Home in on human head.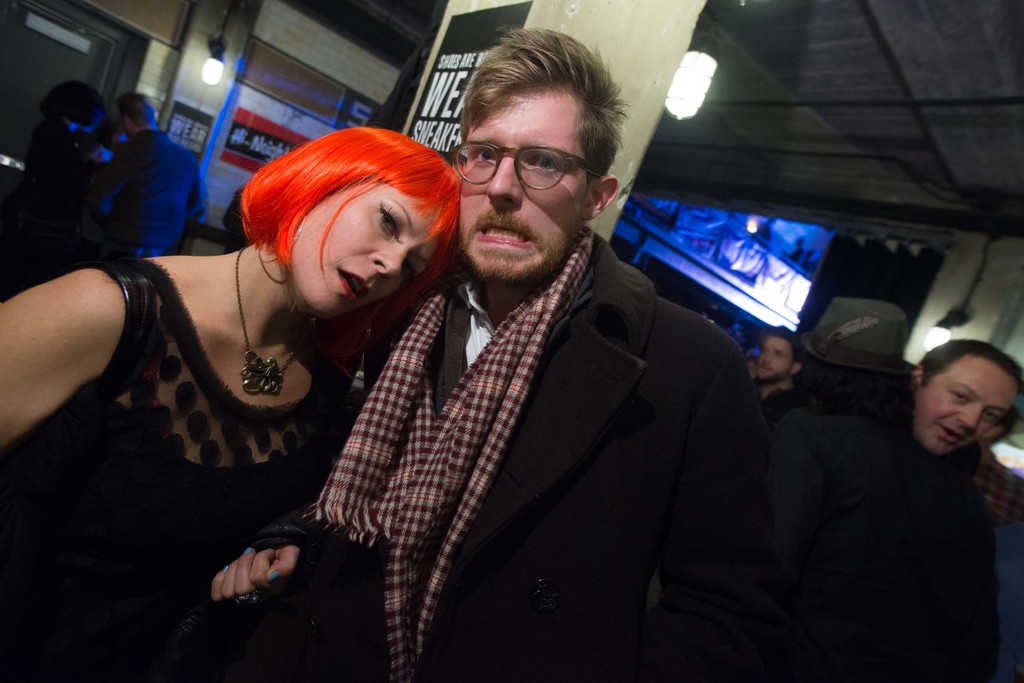
Homed in at left=244, top=127, right=460, bottom=315.
